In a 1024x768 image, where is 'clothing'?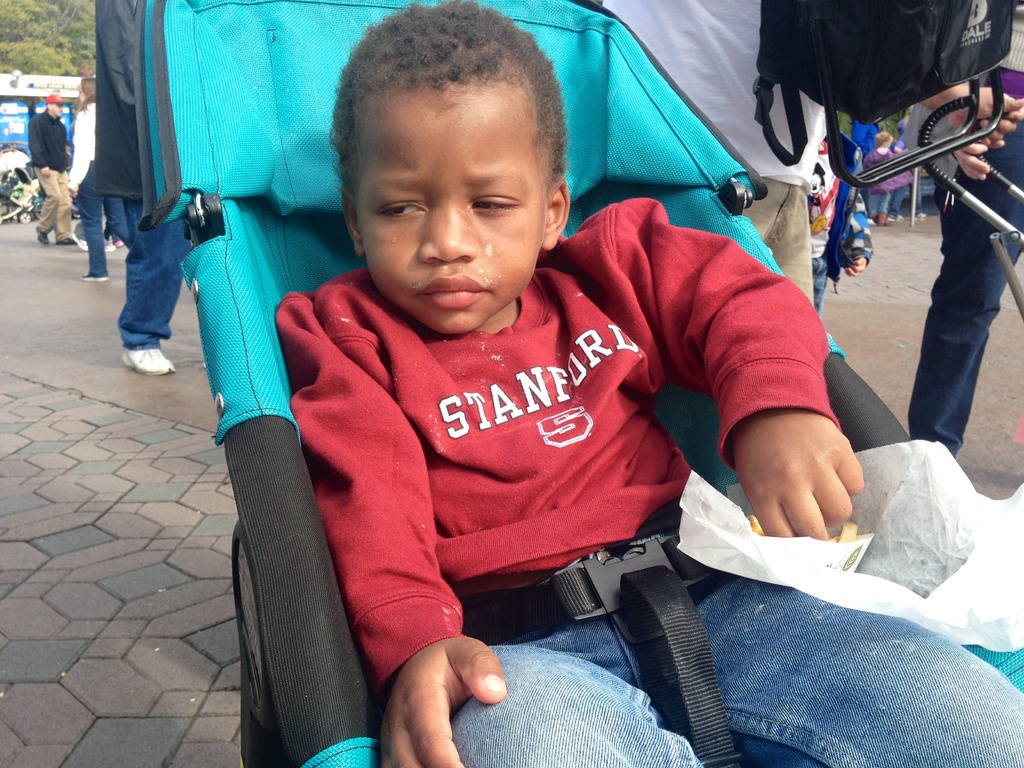
l=111, t=204, r=180, b=376.
